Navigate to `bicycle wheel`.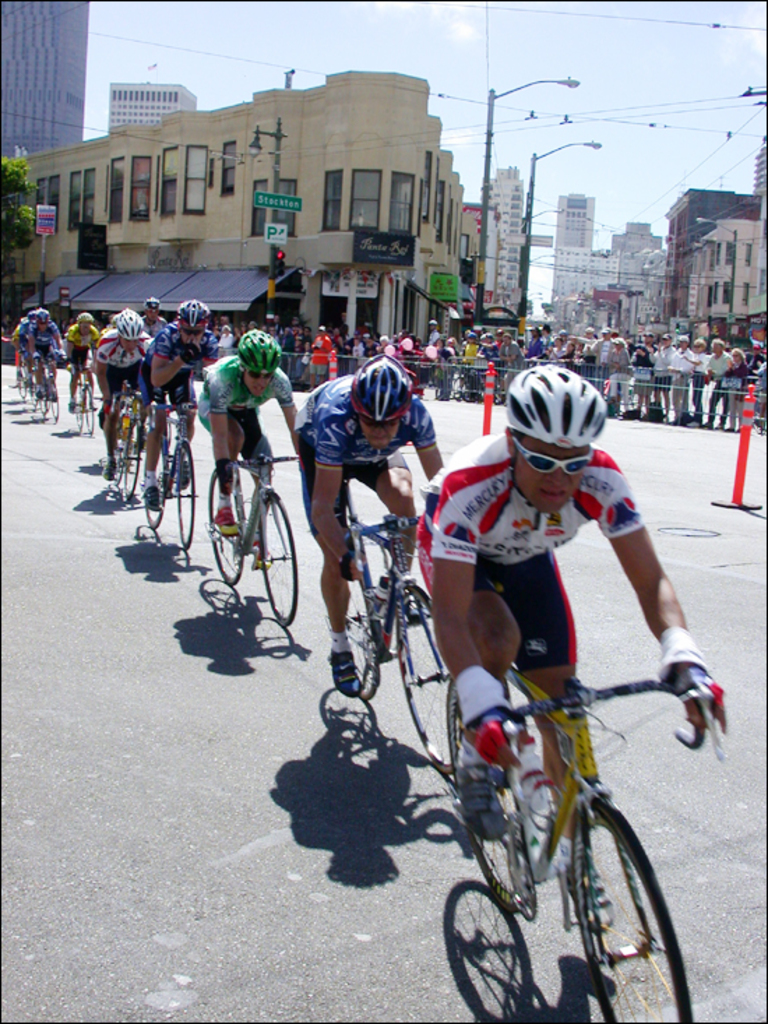
Navigation target: 451/678/535/919.
